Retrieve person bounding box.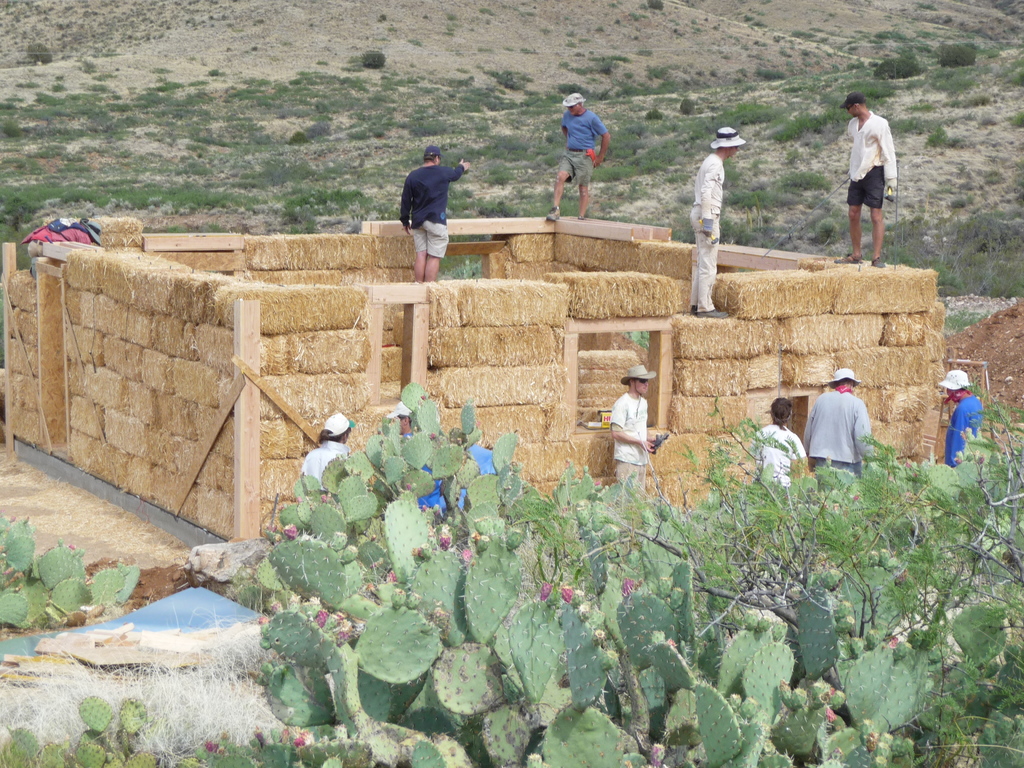
Bounding box: [838,90,897,265].
